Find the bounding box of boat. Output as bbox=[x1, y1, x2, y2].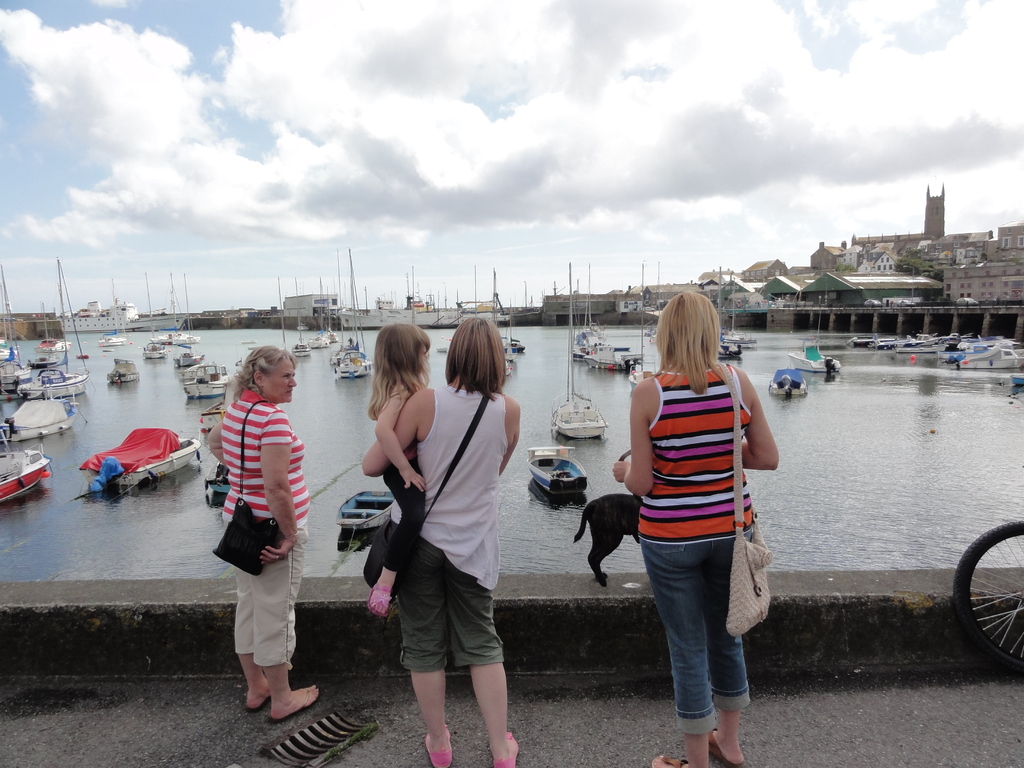
bbox=[312, 281, 337, 346].
